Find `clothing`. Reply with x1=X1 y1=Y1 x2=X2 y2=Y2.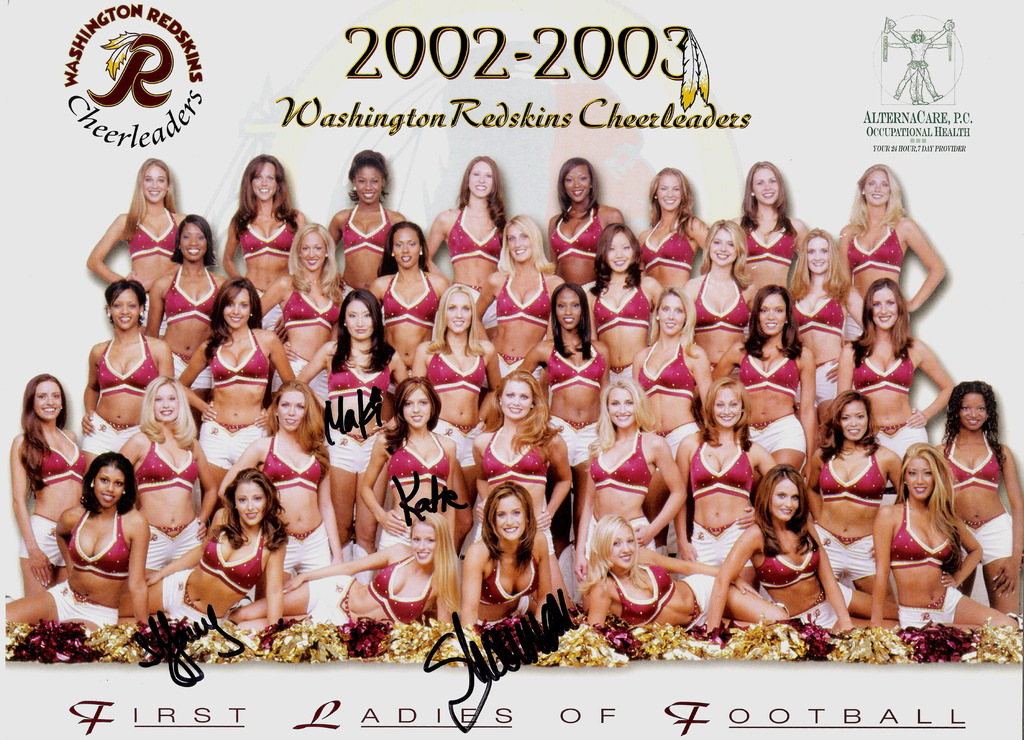
x1=306 y1=575 x2=357 y2=625.
